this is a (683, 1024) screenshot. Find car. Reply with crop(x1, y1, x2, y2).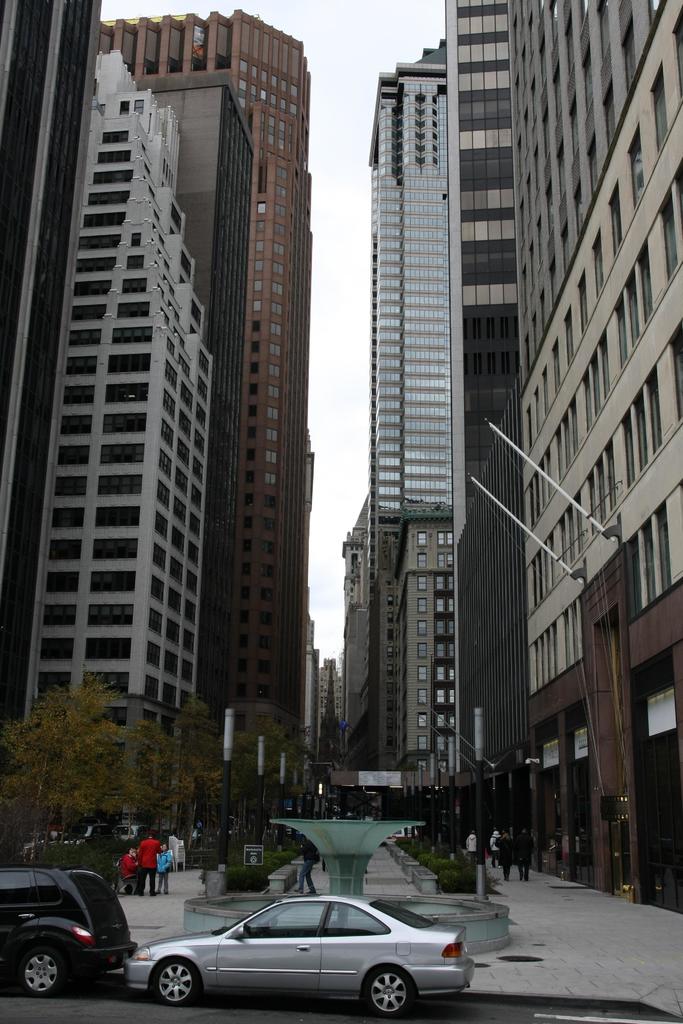
crop(0, 865, 140, 1000).
